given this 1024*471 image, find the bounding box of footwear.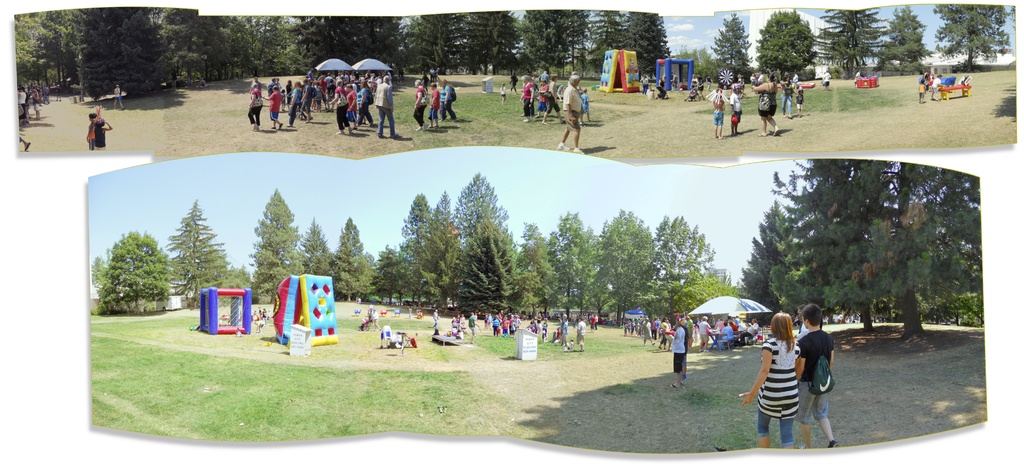
<box>827,439,836,451</box>.
